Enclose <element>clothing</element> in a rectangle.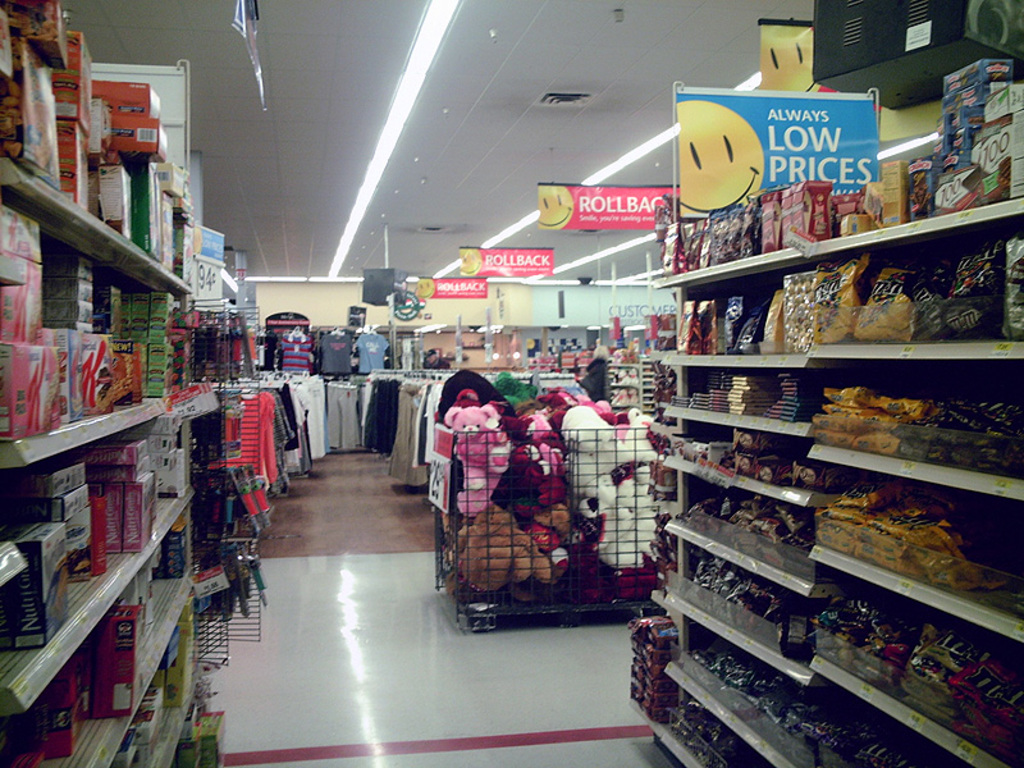
crop(278, 333, 314, 369).
